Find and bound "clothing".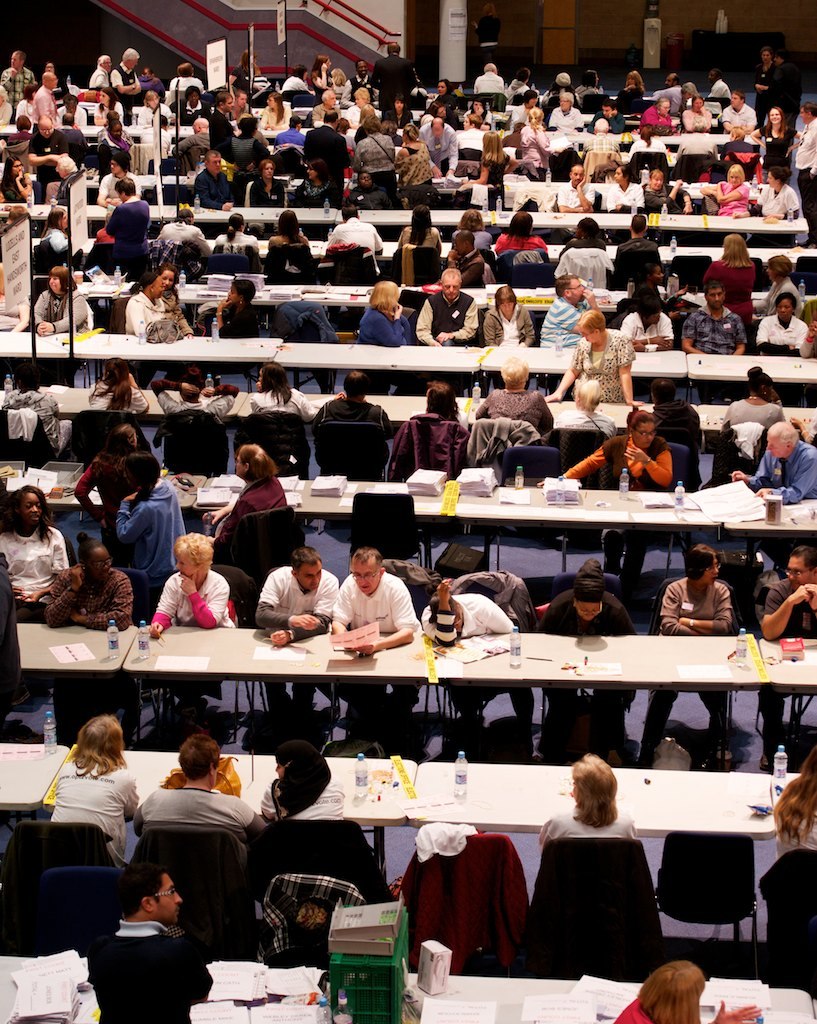
Bound: bbox=[253, 175, 287, 205].
